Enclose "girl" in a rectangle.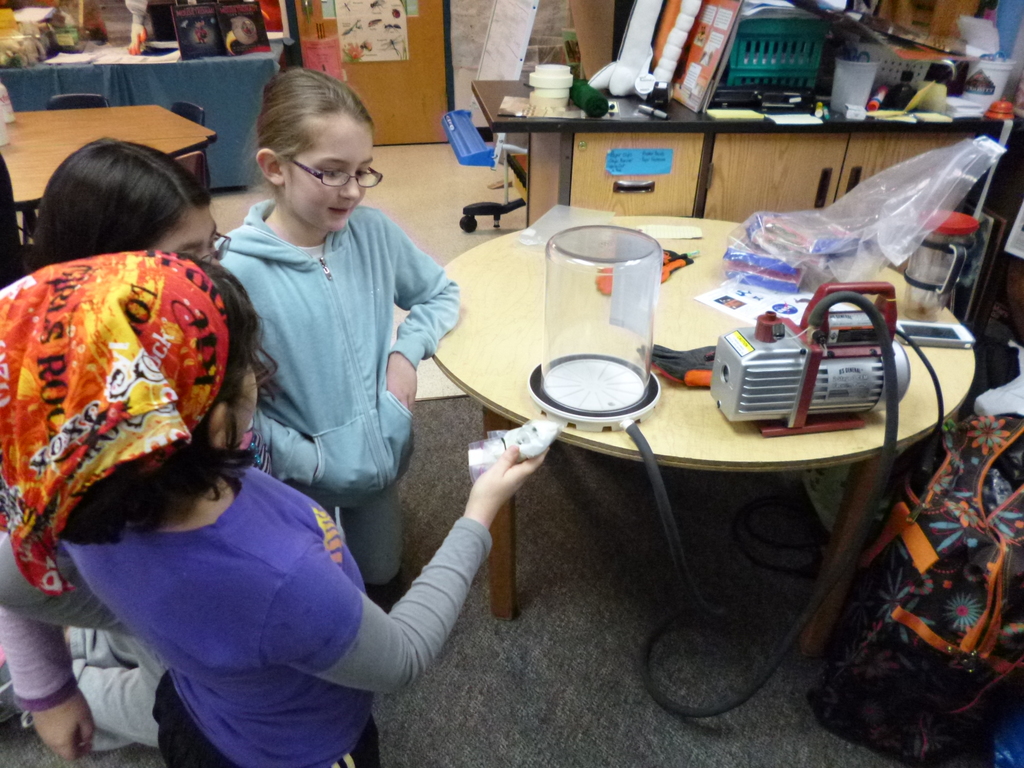
(left=0, top=243, right=554, bottom=767).
